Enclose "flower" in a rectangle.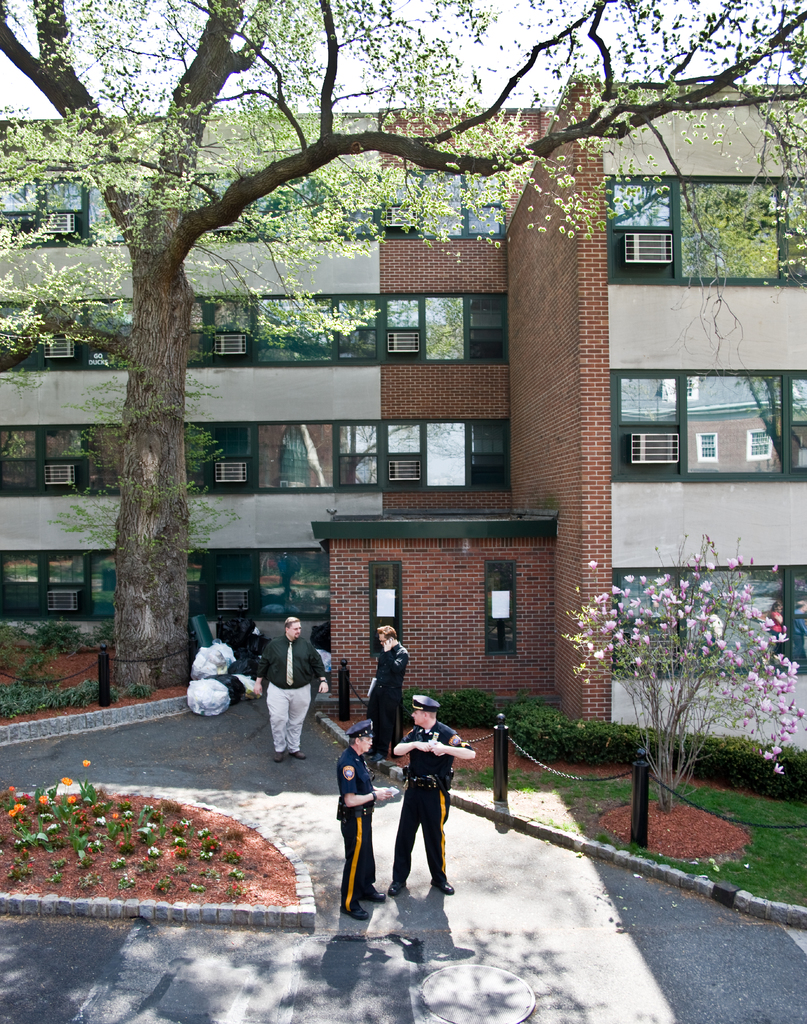
[x1=8, y1=804, x2=13, y2=817].
